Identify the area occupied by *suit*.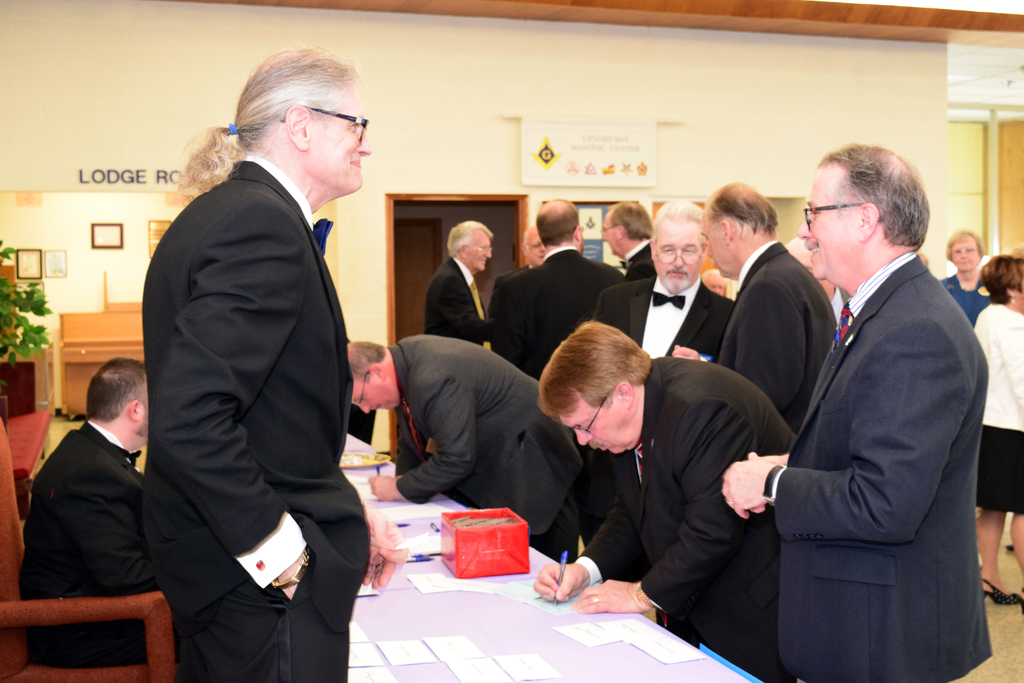
Area: rect(492, 263, 534, 290).
